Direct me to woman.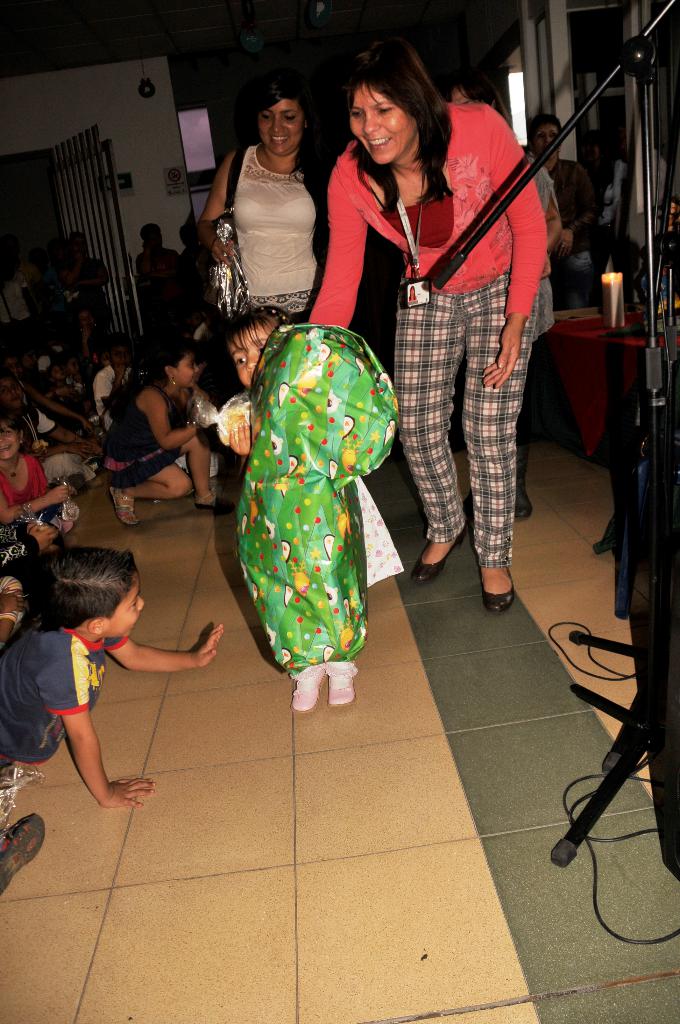
Direction: {"left": 197, "top": 80, "right": 344, "bottom": 349}.
